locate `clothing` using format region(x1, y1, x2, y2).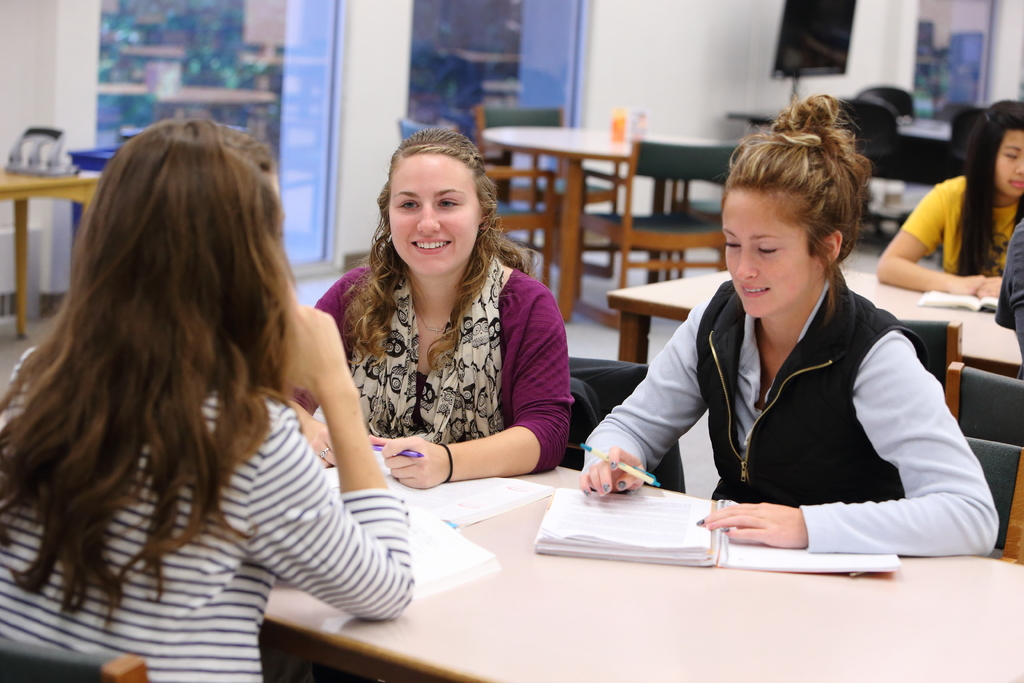
region(557, 354, 687, 495).
